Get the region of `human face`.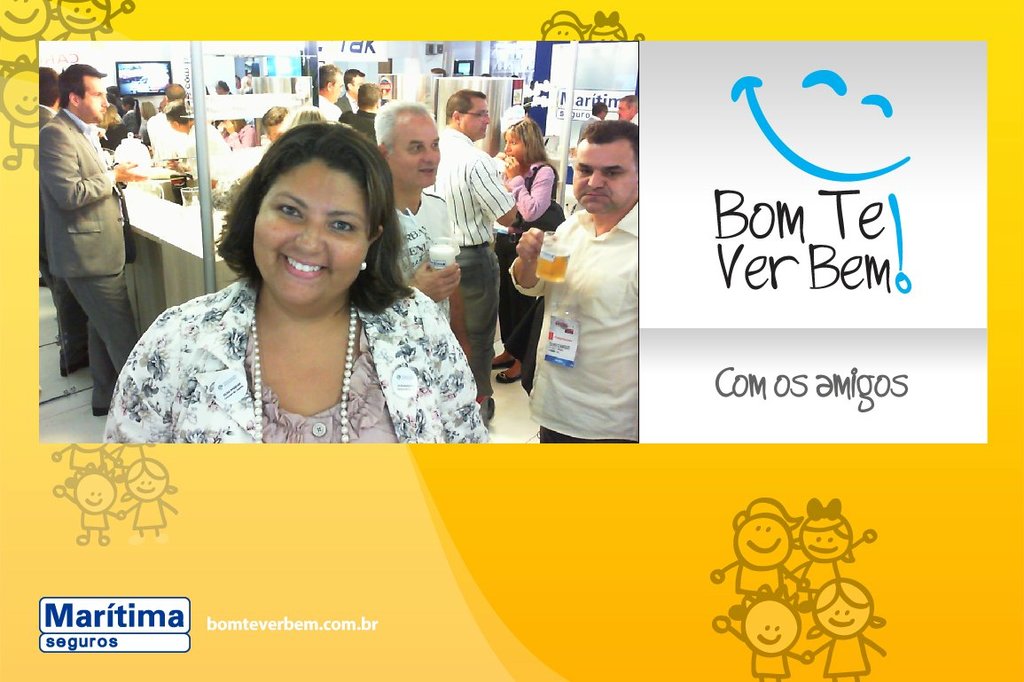
bbox(388, 109, 440, 186).
